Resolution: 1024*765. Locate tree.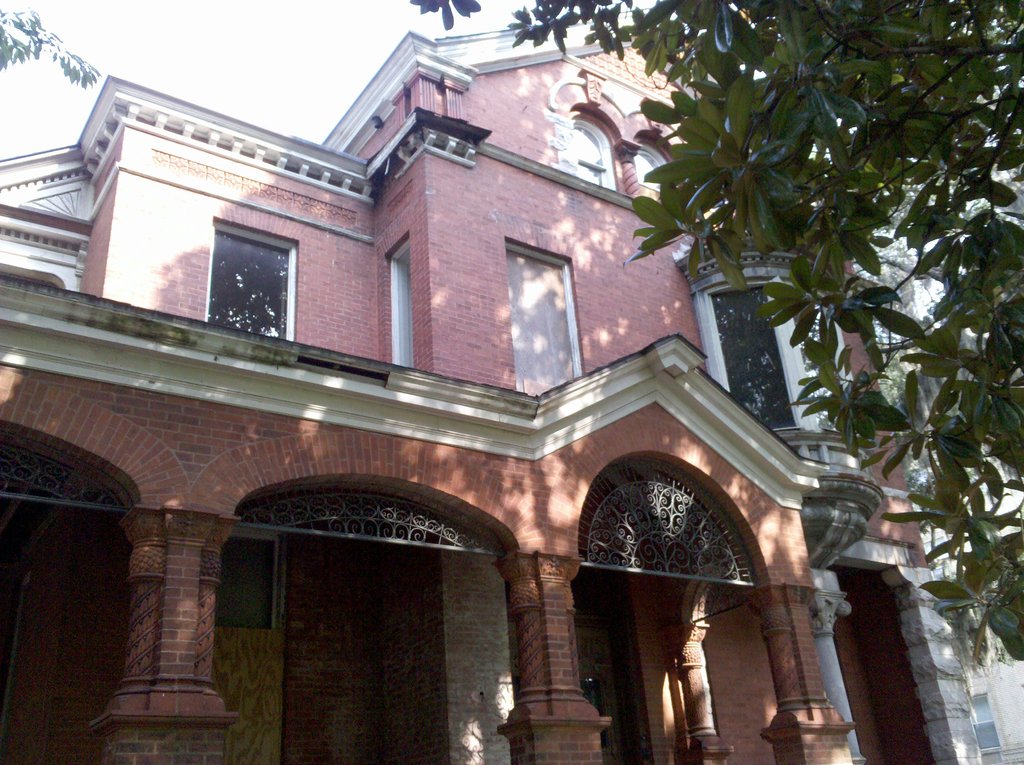
bbox(0, 0, 104, 95).
